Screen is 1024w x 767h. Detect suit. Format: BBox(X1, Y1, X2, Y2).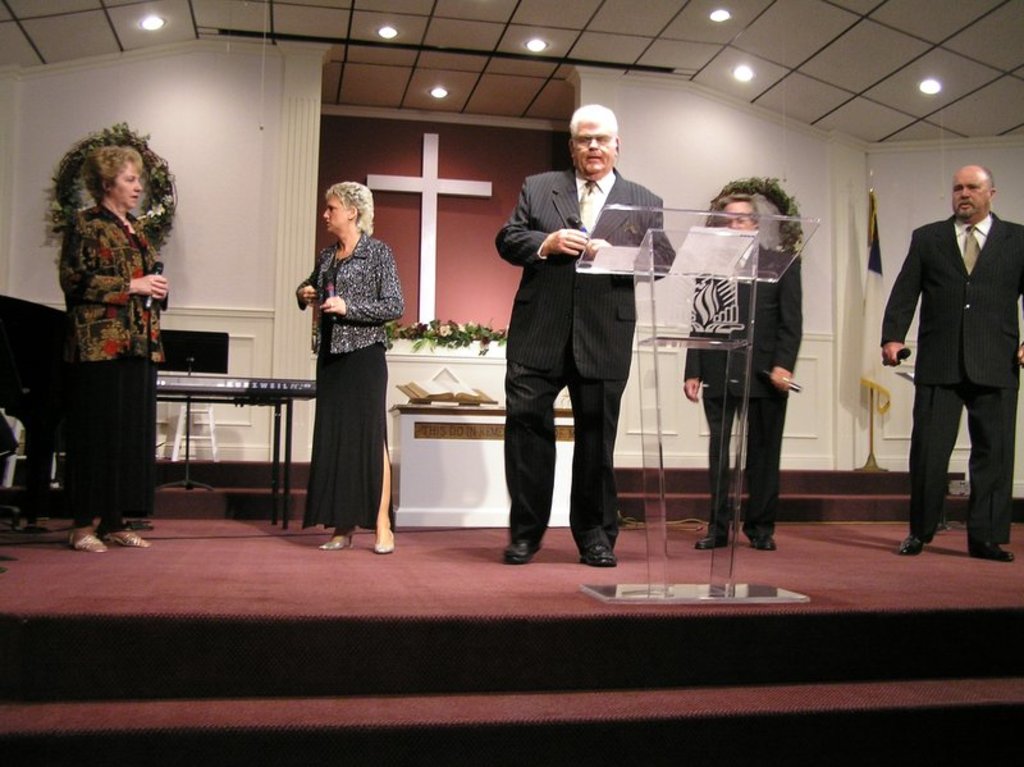
BBox(684, 246, 801, 535).
